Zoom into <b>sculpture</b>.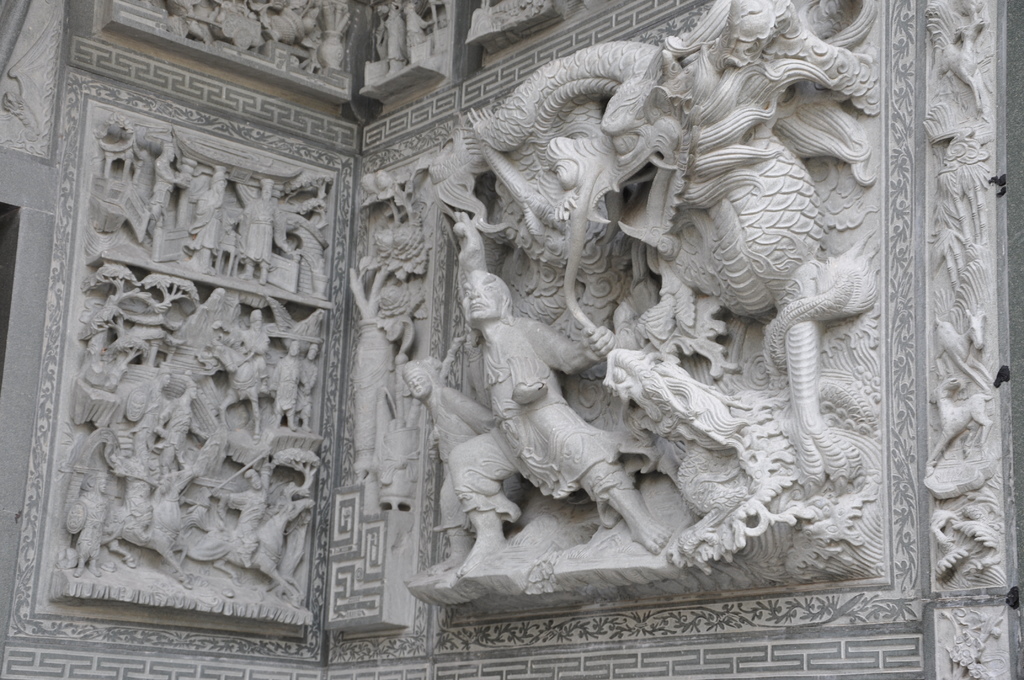
Zoom target: locate(927, 365, 994, 462).
